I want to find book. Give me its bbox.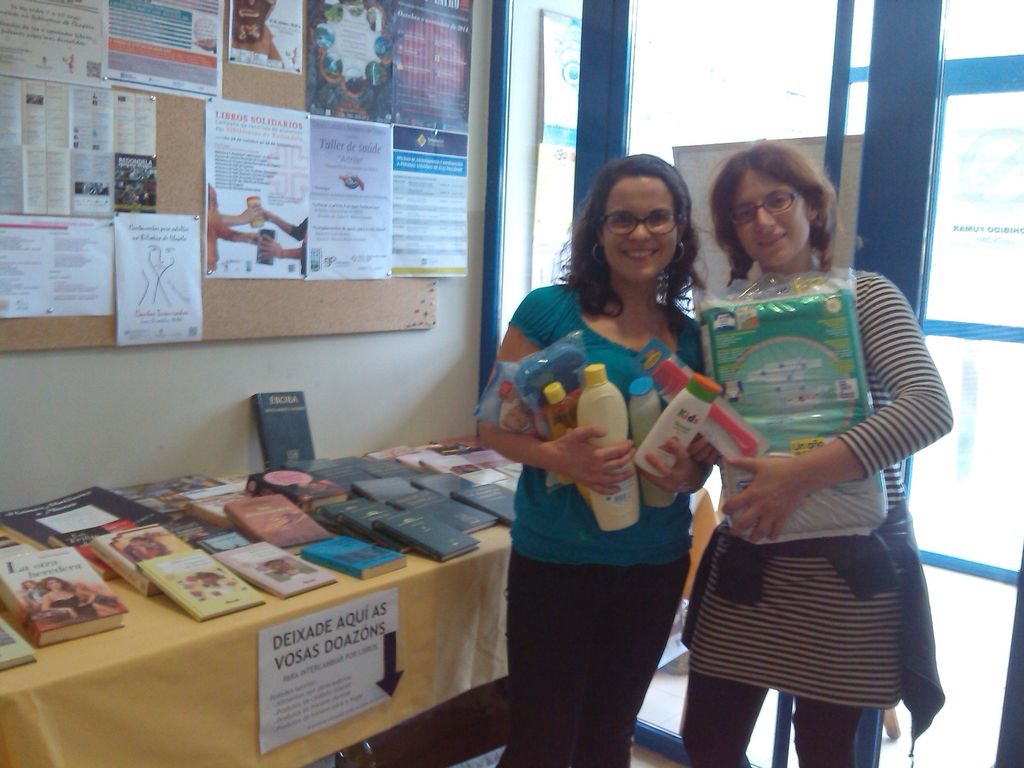
bbox=(141, 546, 263, 620).
